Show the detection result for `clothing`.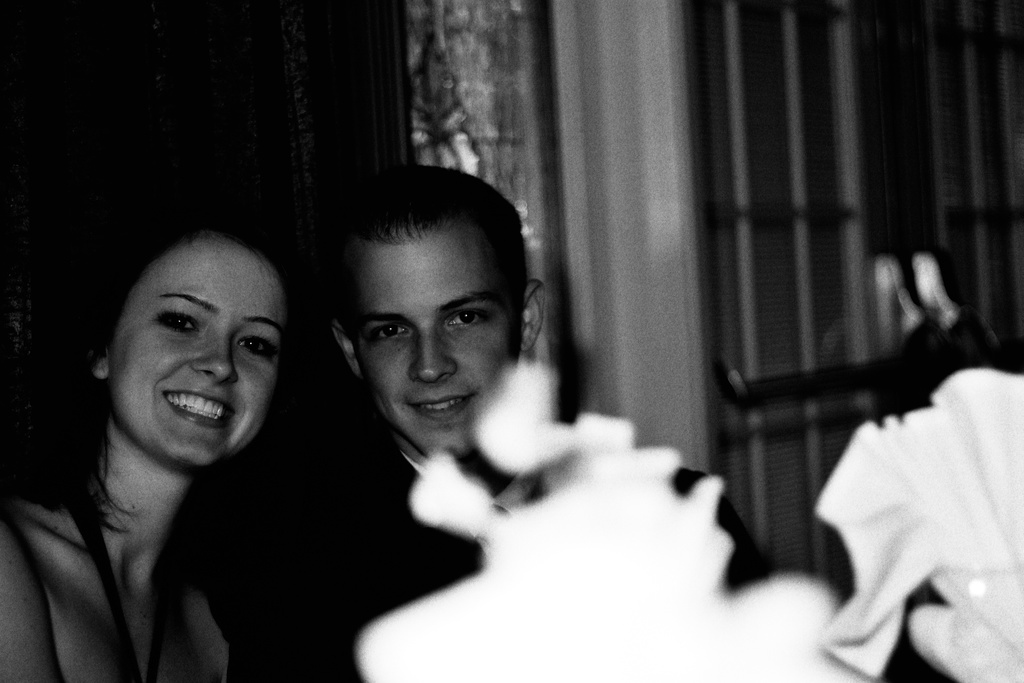
bbox=[197, 405, 771, 682].
